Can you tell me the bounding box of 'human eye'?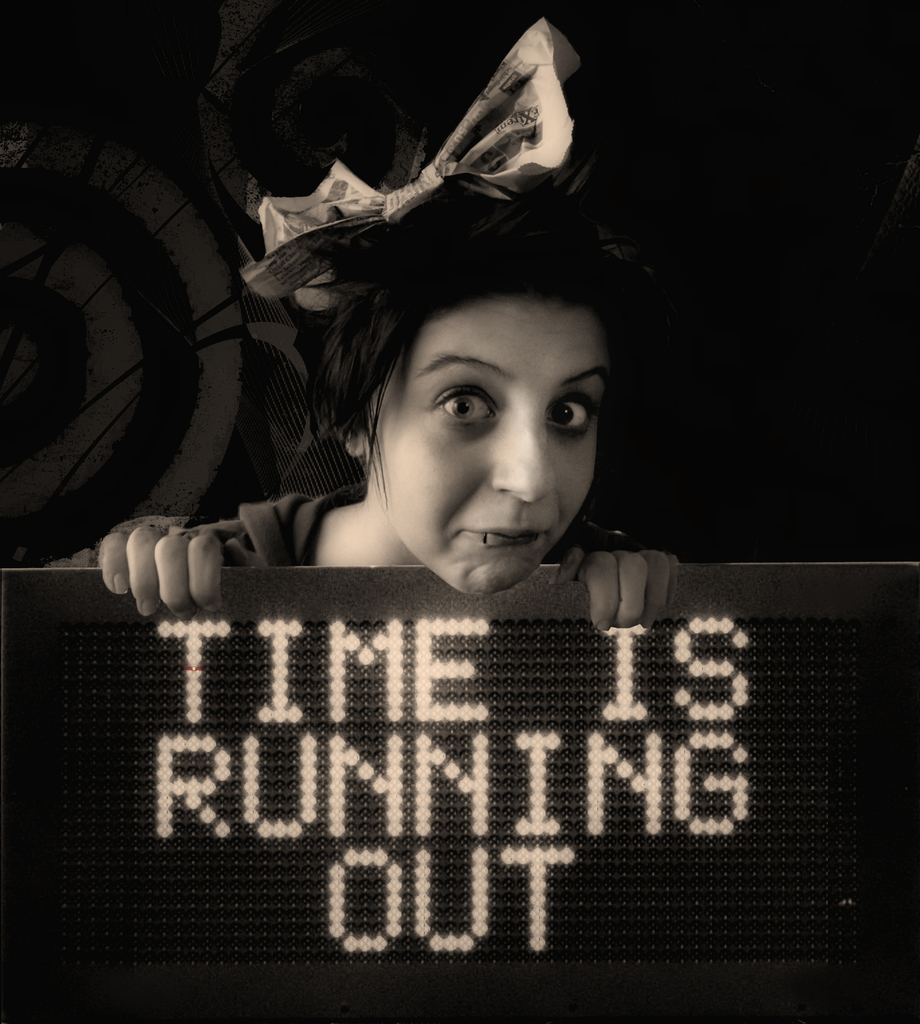
bbox(550, 391, 599, 446).
